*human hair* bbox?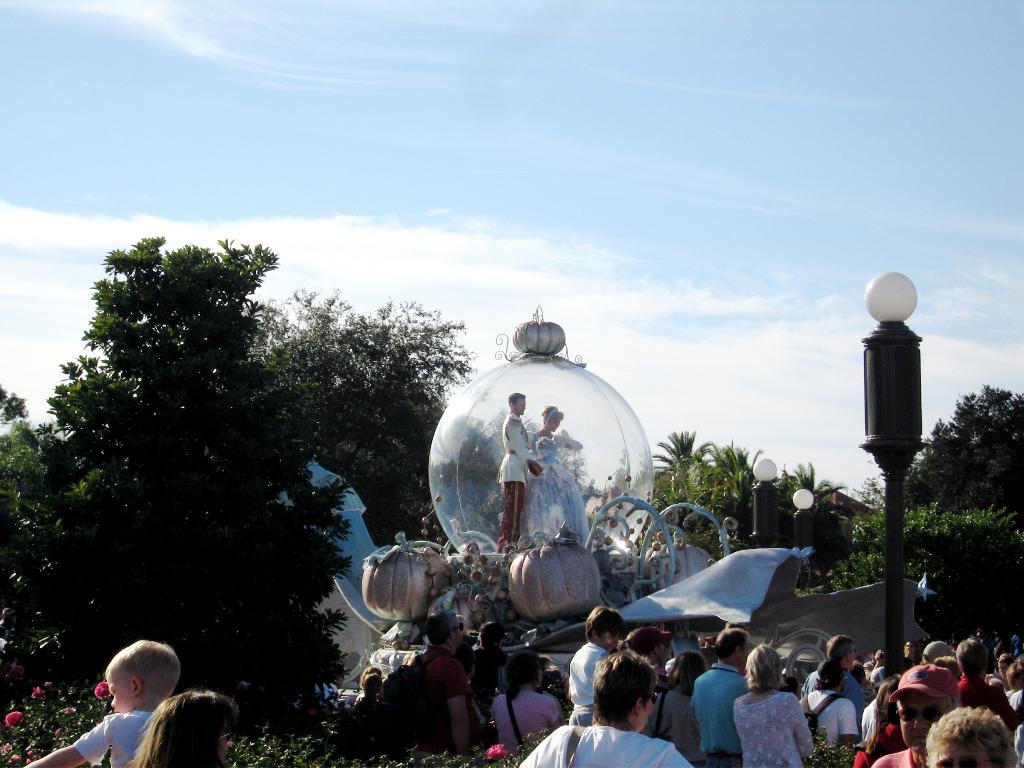
x1=139, y1=692, x2=241, y2=767
